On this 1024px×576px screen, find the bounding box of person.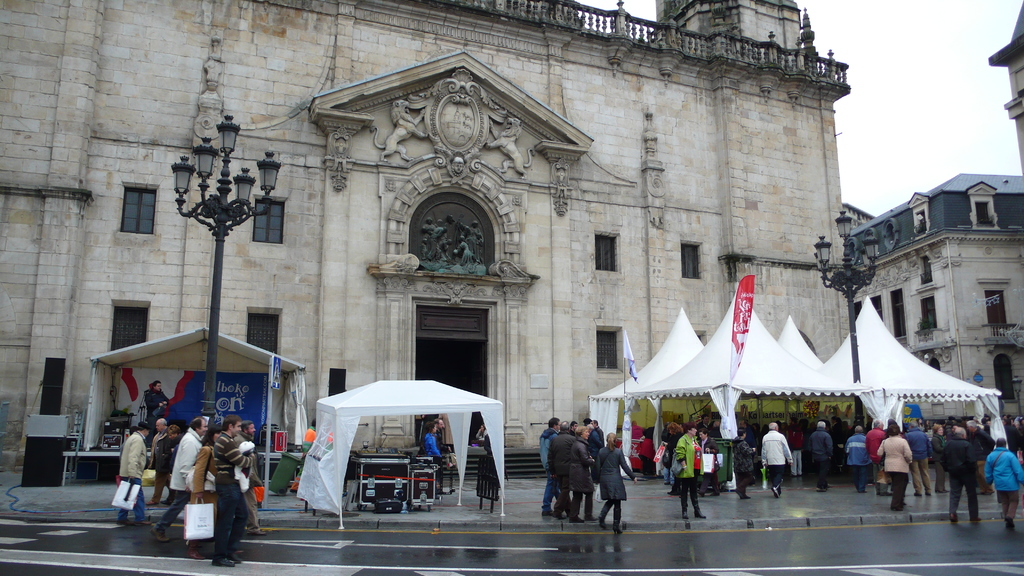
Bounding box: select_region(913, 417, 920, 499).
